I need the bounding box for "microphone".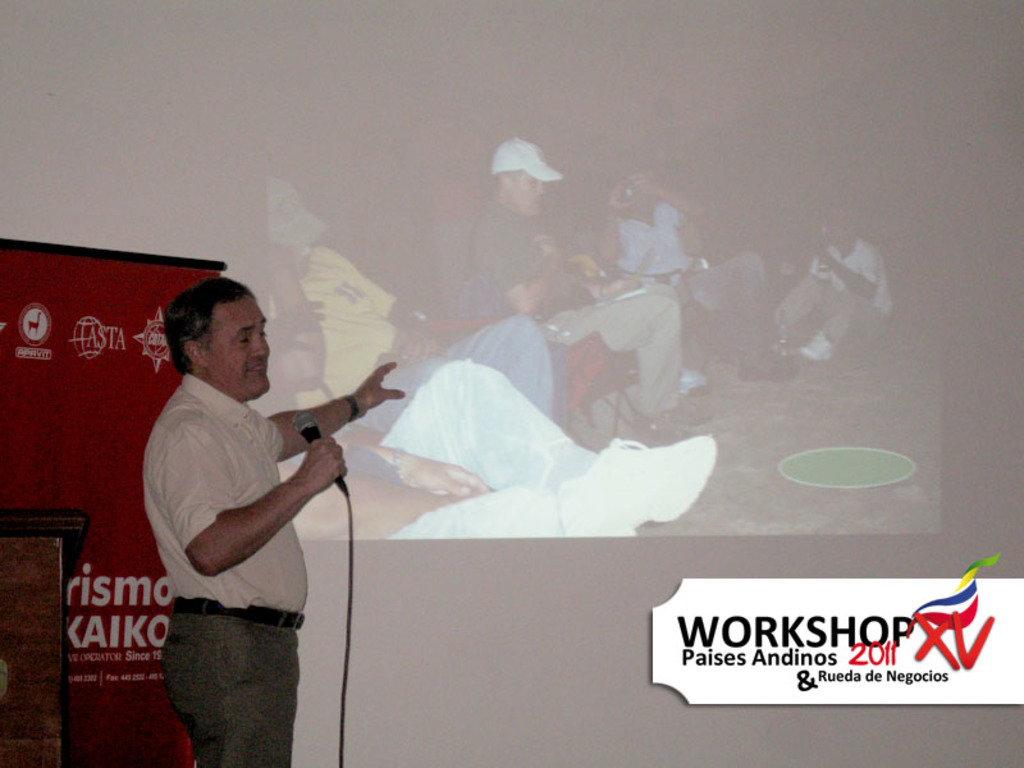
Here it is: (288,406,347,494).
